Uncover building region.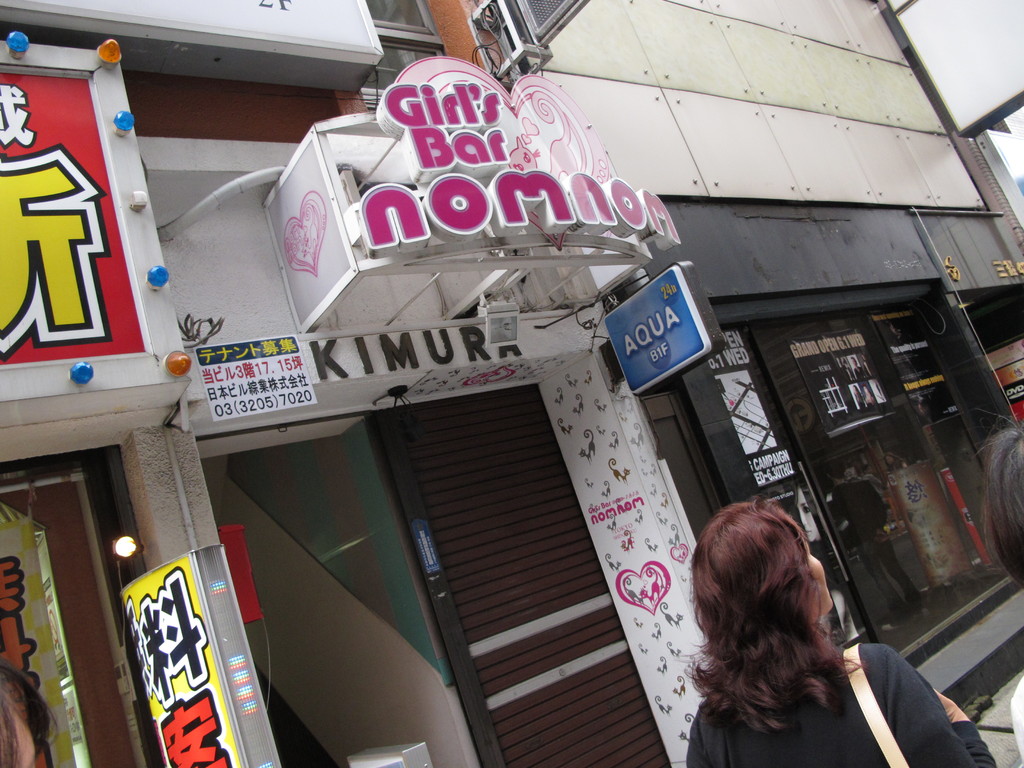
Uncovered: bbox=(0, 0, 779, 767).
